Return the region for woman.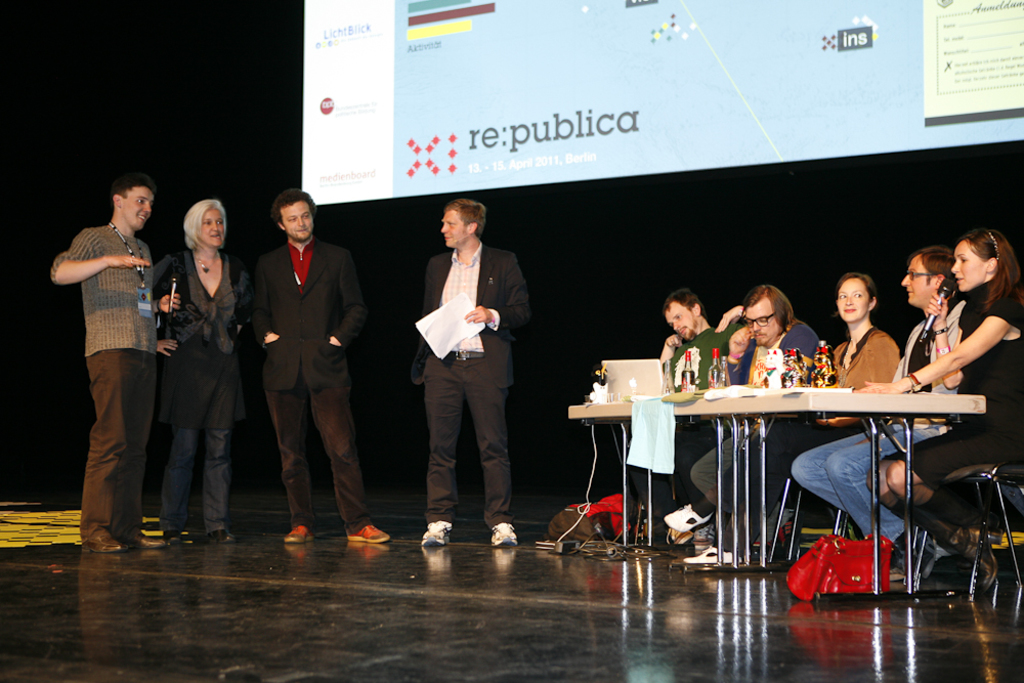
box(758, 267, 902, 553).
